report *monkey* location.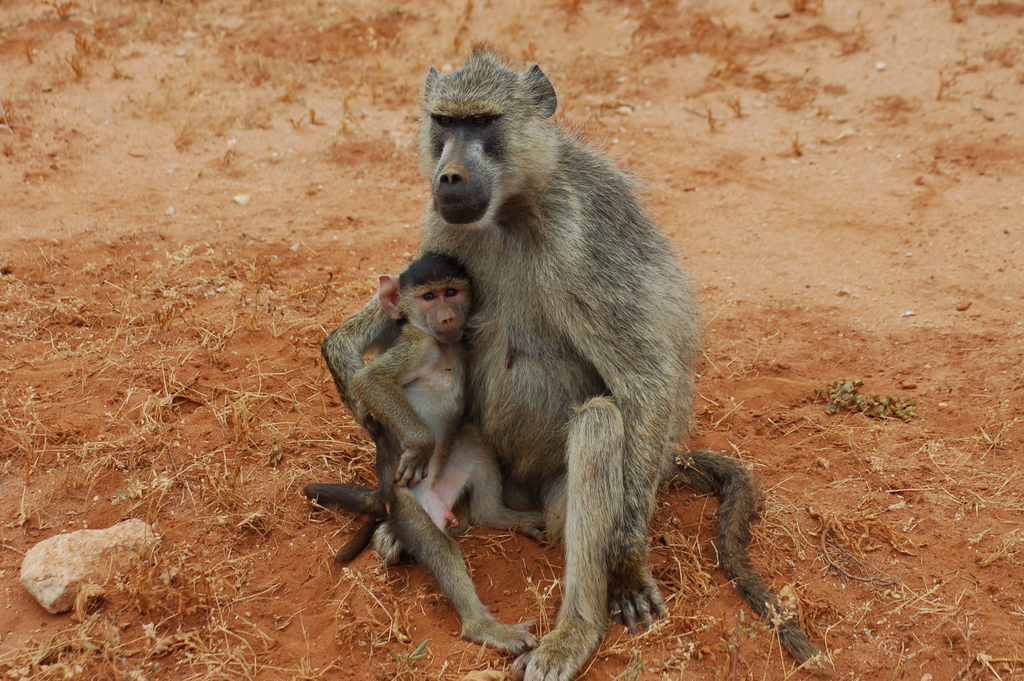
Report: 321:68:810:666.
